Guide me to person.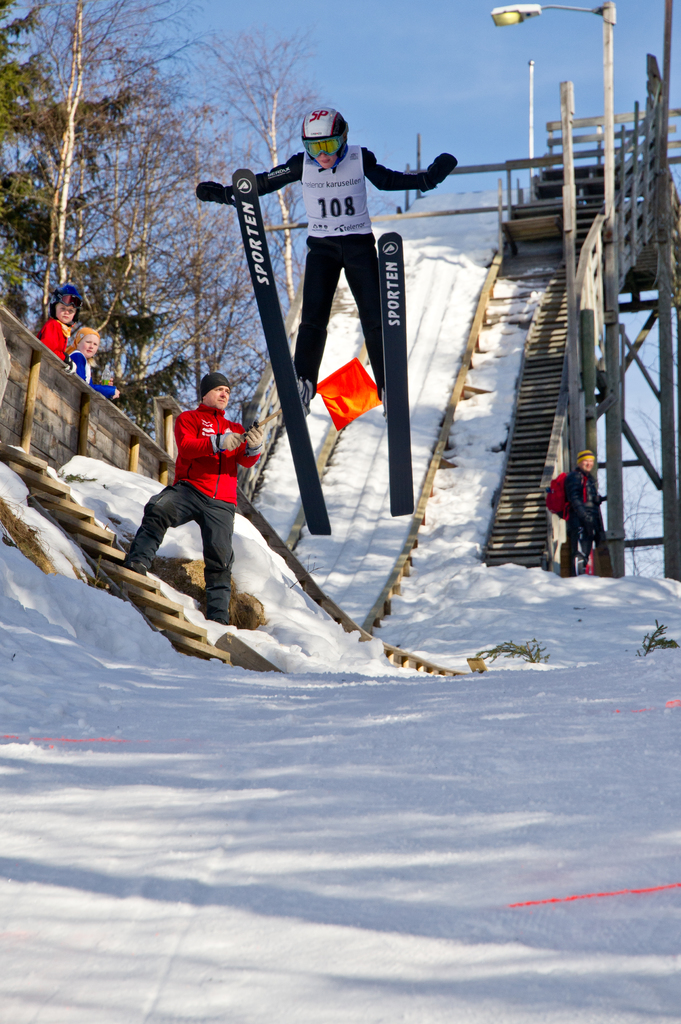
Guidance: <bbox>65, 309, 123, 412</bbox>.
